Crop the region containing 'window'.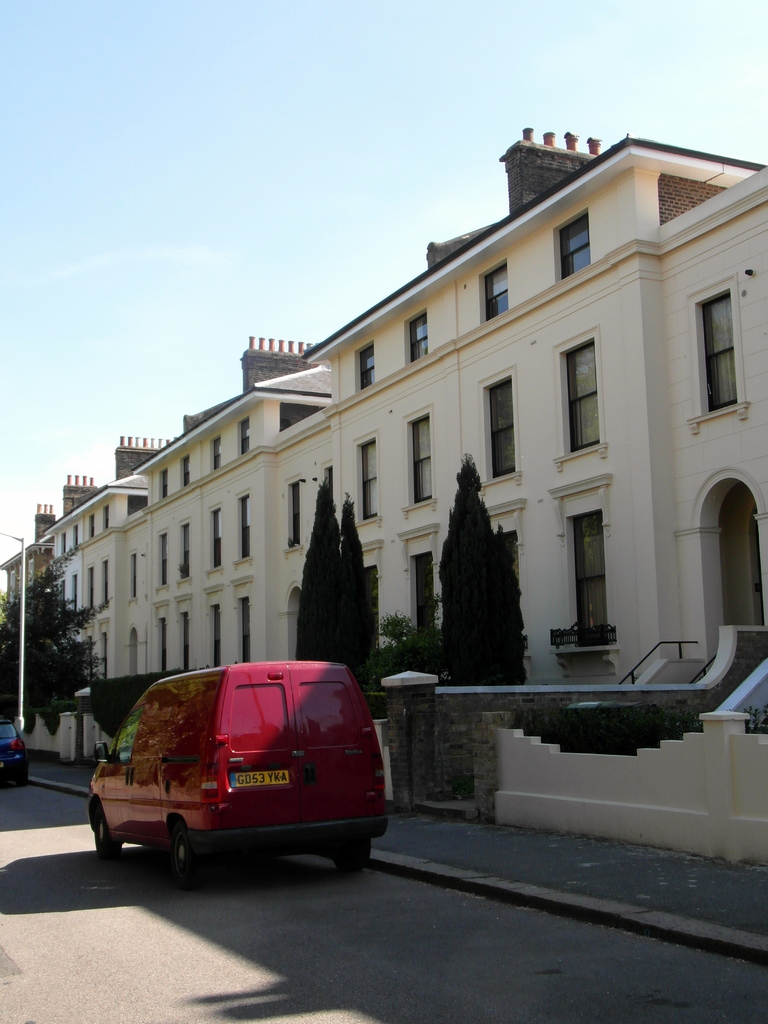
Crop region: <box>207,605,221,662</box>.
